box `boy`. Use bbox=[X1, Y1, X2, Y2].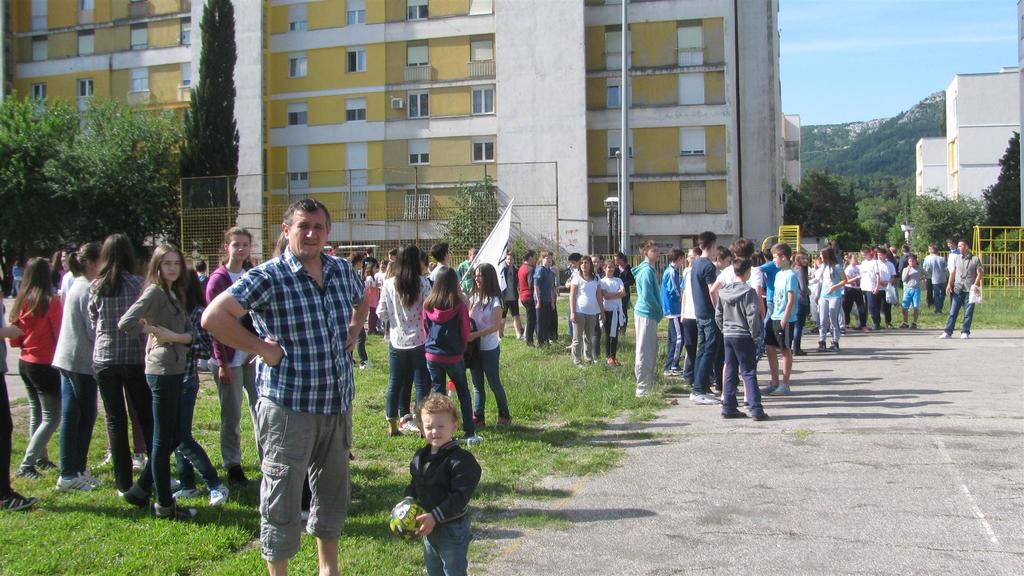
bbox=[631, 240, 681, 404].
